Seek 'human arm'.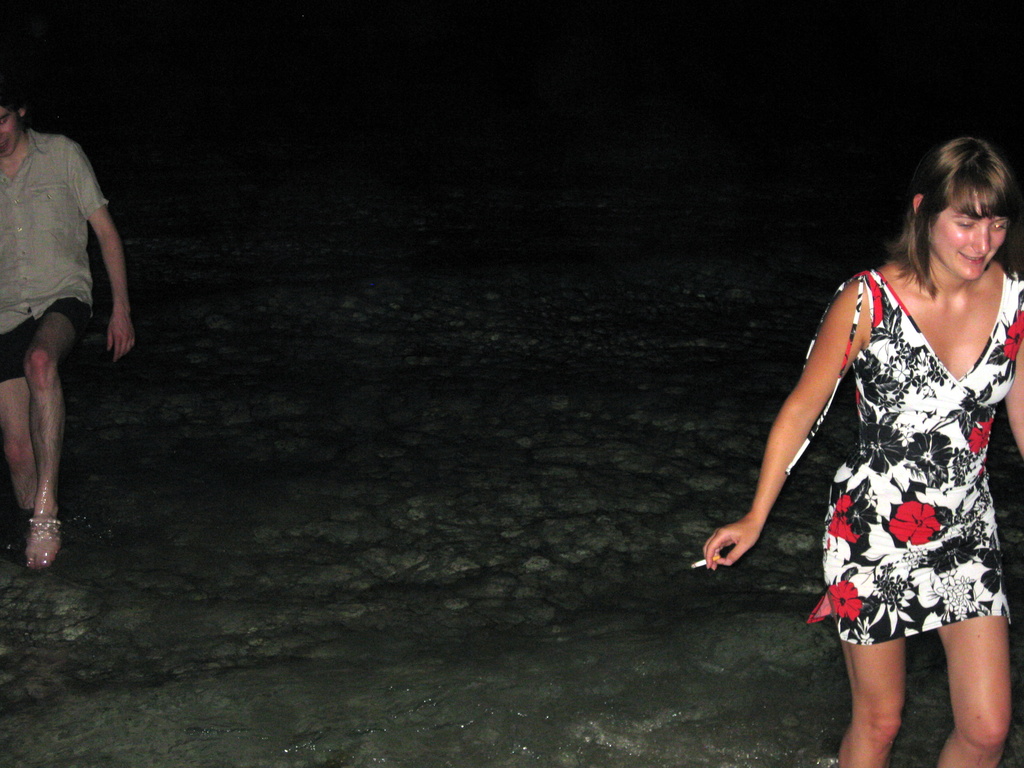
(left=703, top=286, right=855, bottom=570).
